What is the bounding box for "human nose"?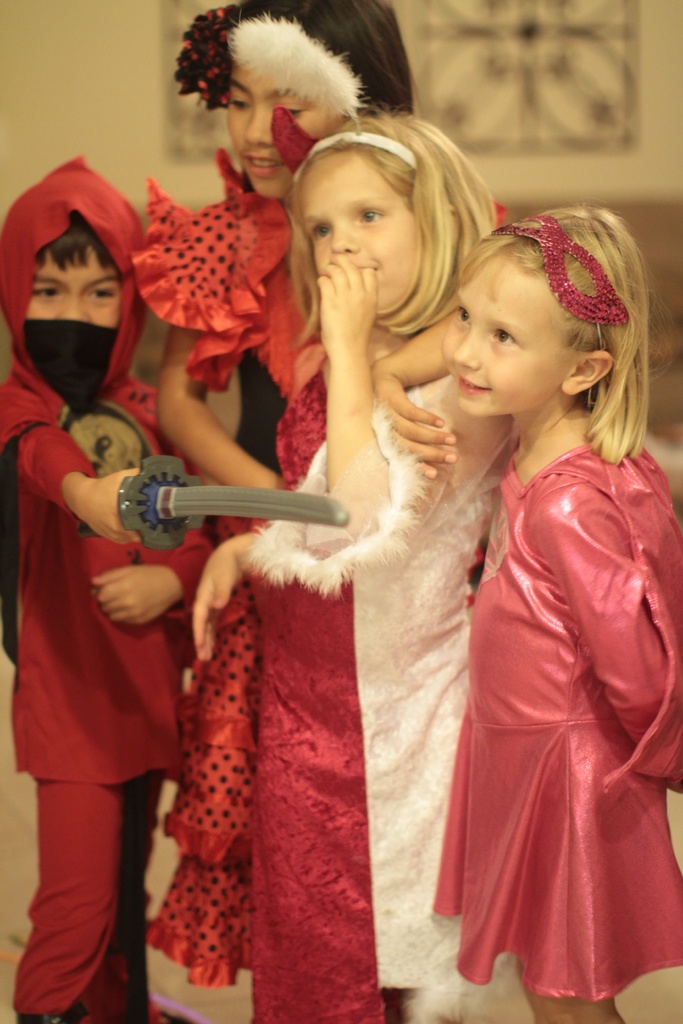
bbox=[324, 212, 358, 252].
